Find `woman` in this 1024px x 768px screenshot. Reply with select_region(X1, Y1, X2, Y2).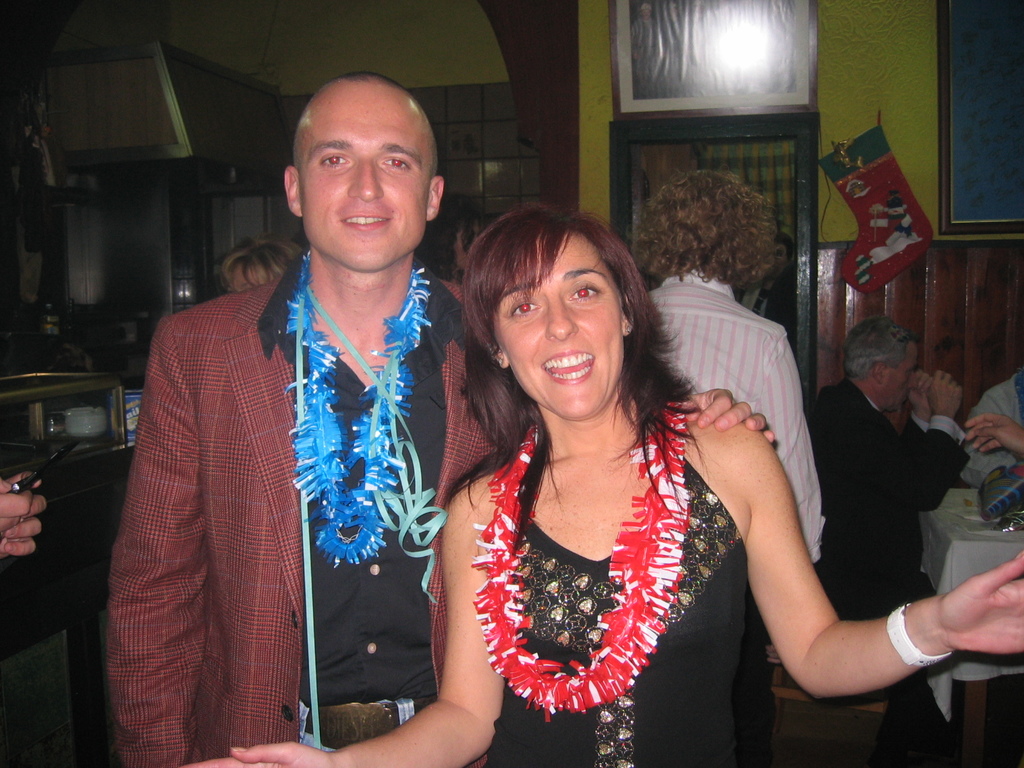
select_region(218, 236, 308, 296).
